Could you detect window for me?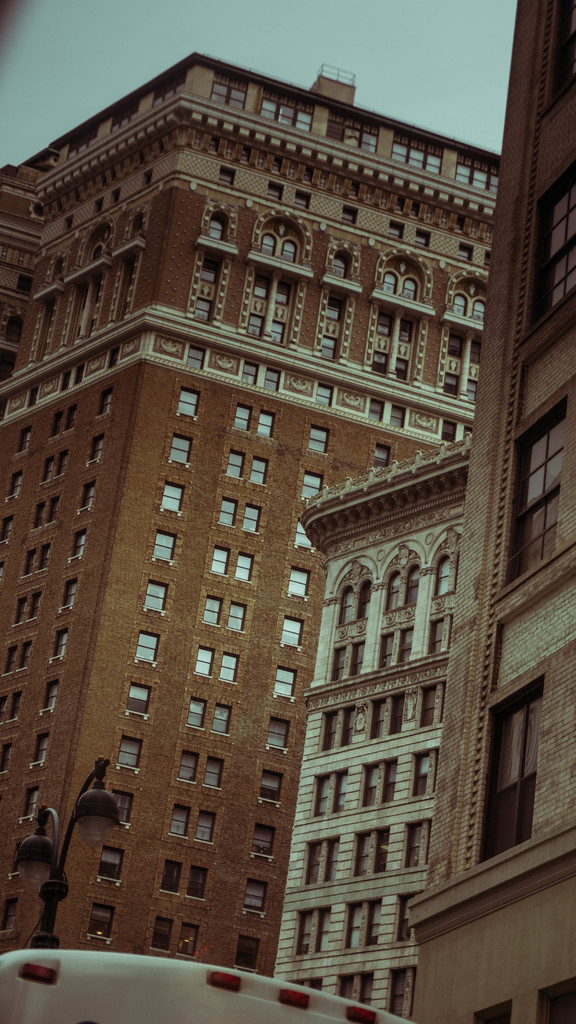
Detection result: l=207, t=595, r=244, b=630.
